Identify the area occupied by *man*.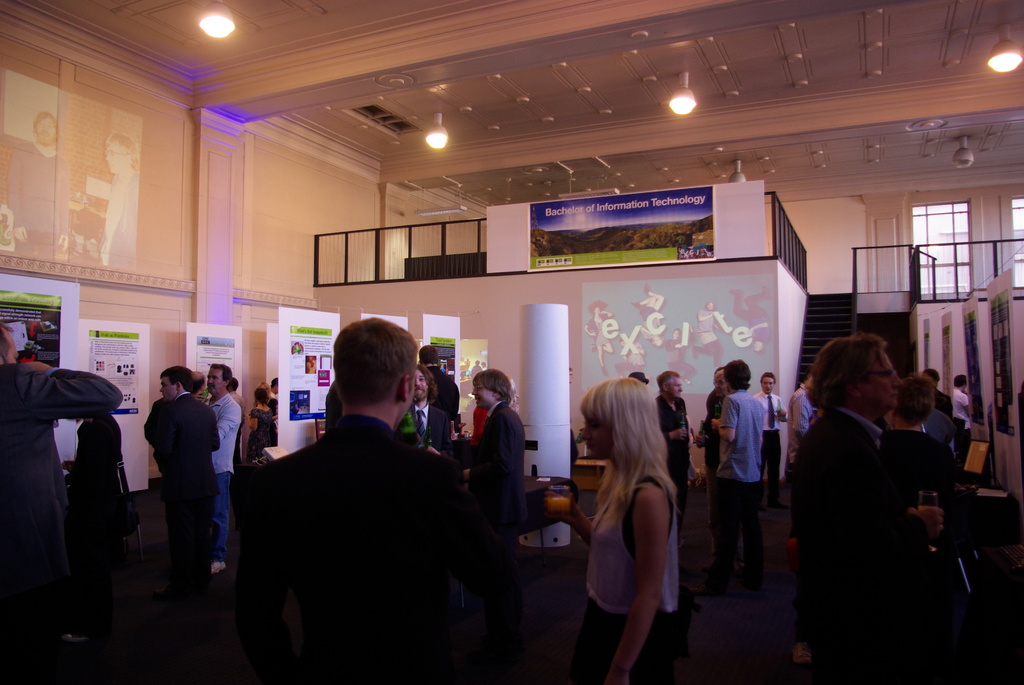
Area: left=193, top=363, right=243, bottom=516.
